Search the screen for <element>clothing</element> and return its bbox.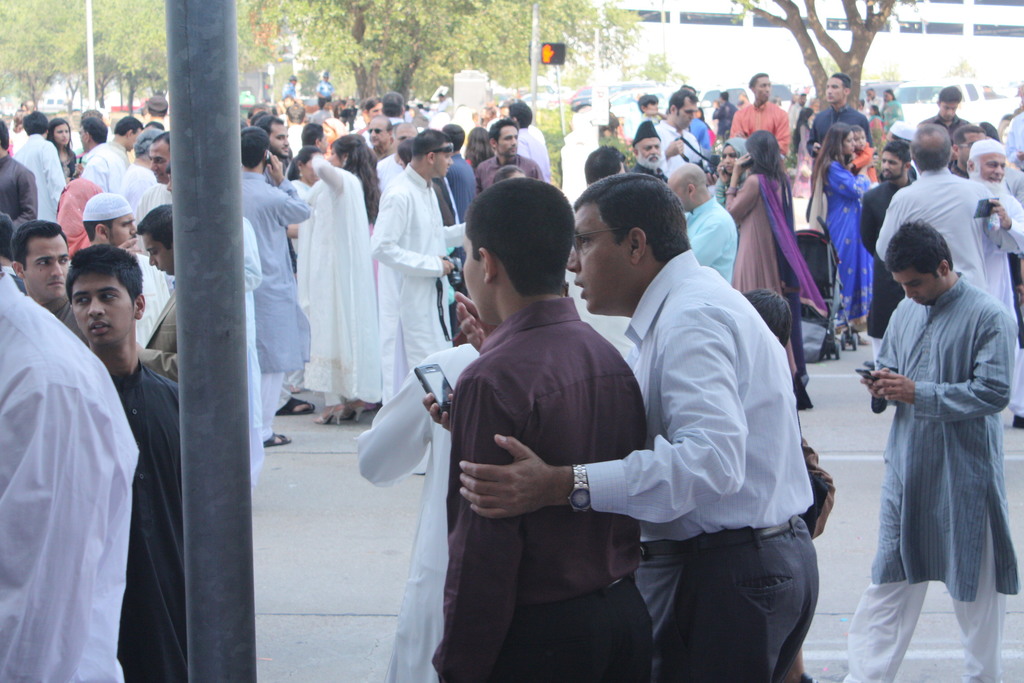
Found: (left=684, top=119, right=708, bottom=148).
